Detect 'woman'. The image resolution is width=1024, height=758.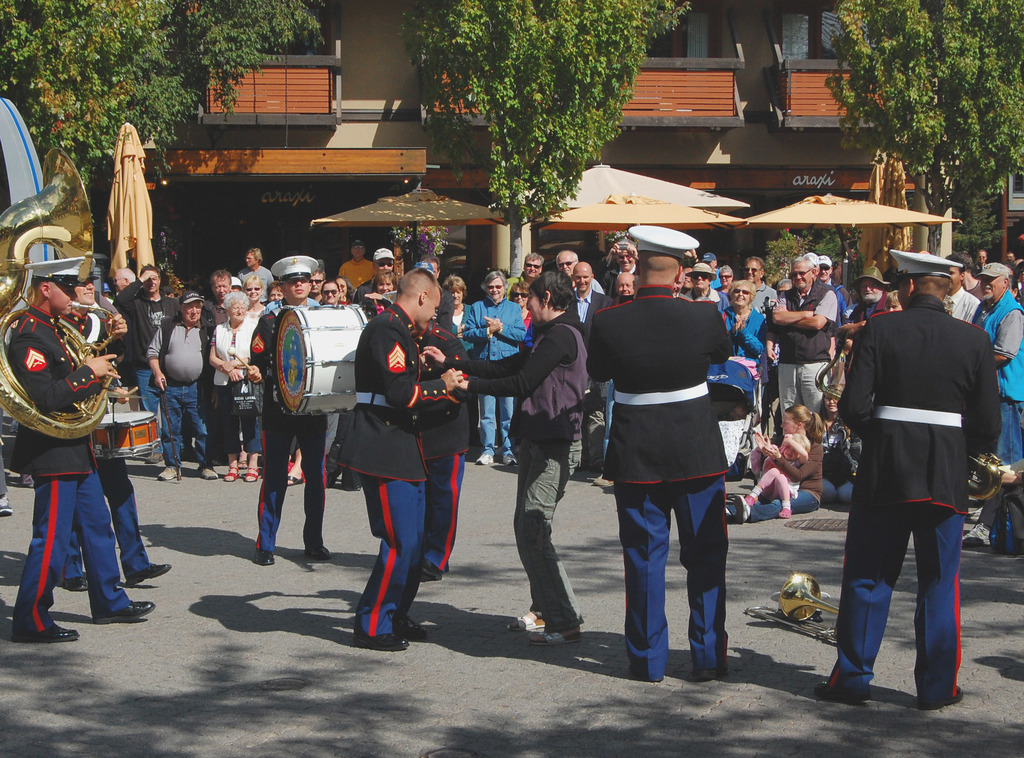
<box>439,271,473,337</box>.
